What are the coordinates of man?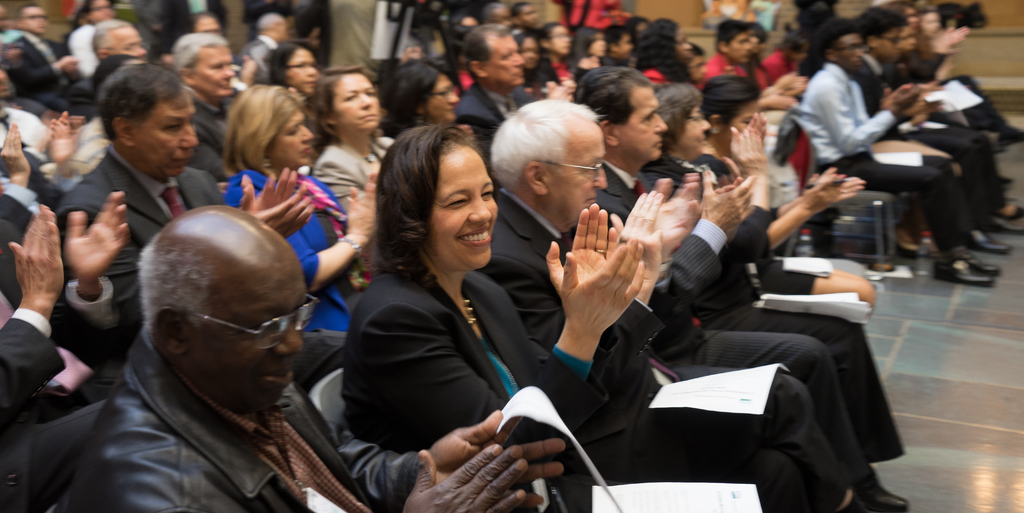
select_region(0, 204, 142, 422).
